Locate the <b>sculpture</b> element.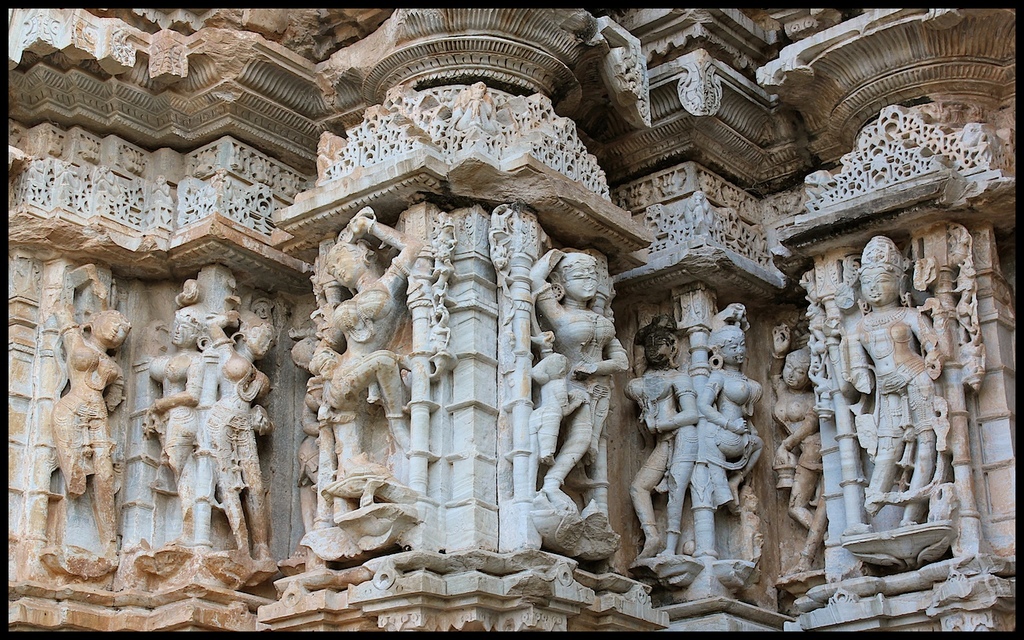
Element bbox: 514,245,630,570.
